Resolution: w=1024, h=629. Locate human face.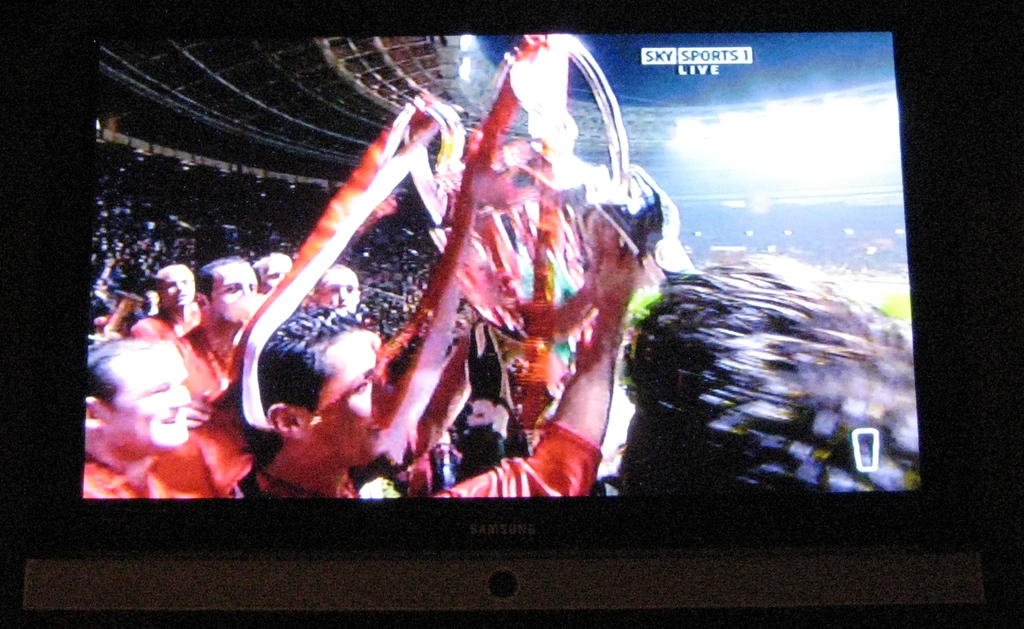
box=[216, 263, 257, 325].
